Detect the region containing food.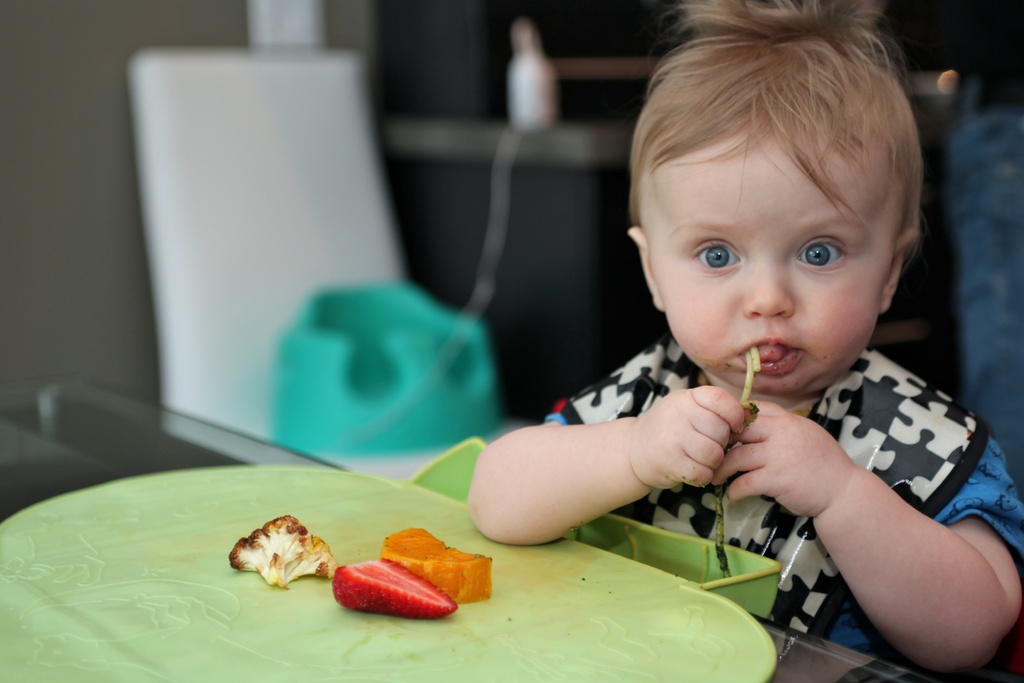
<bbox>333, 561, 456, 625</bbox>.
